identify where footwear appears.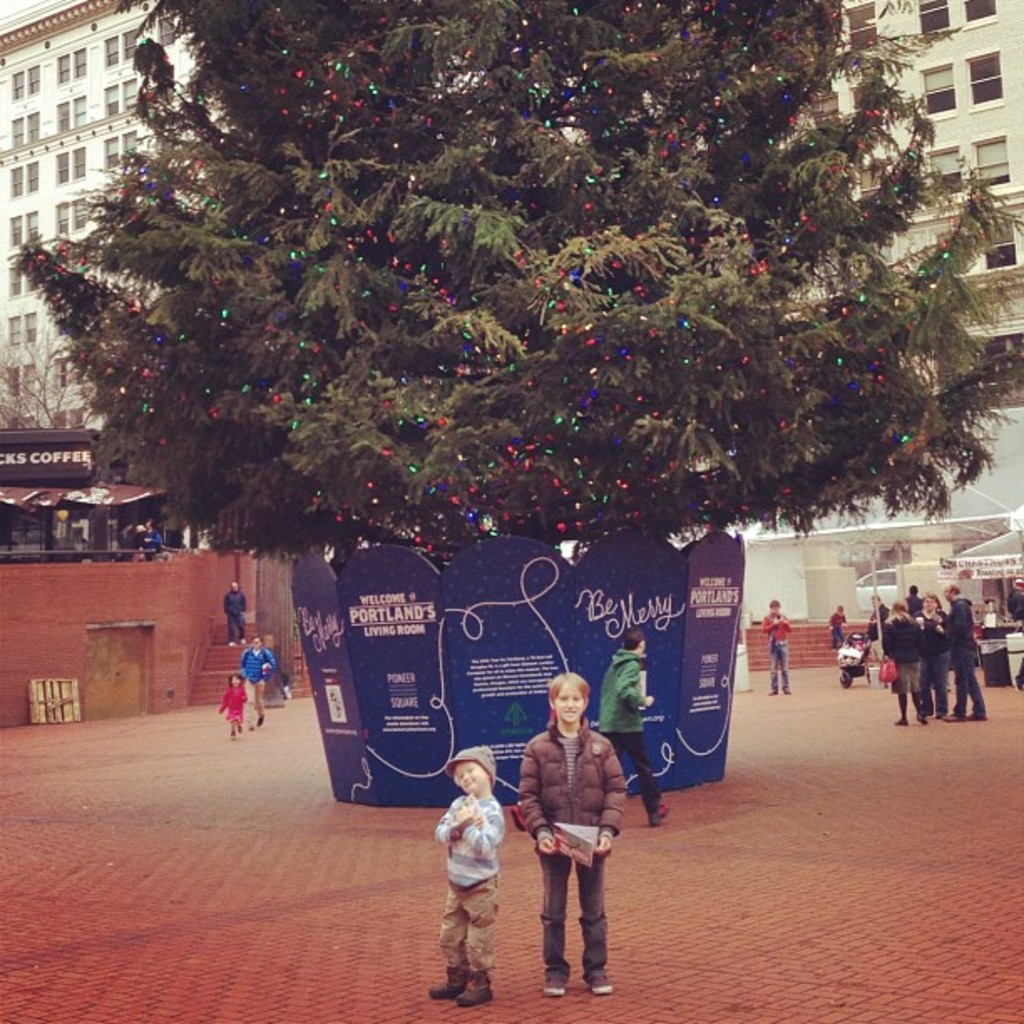
Appears at 785,679,793,694.
